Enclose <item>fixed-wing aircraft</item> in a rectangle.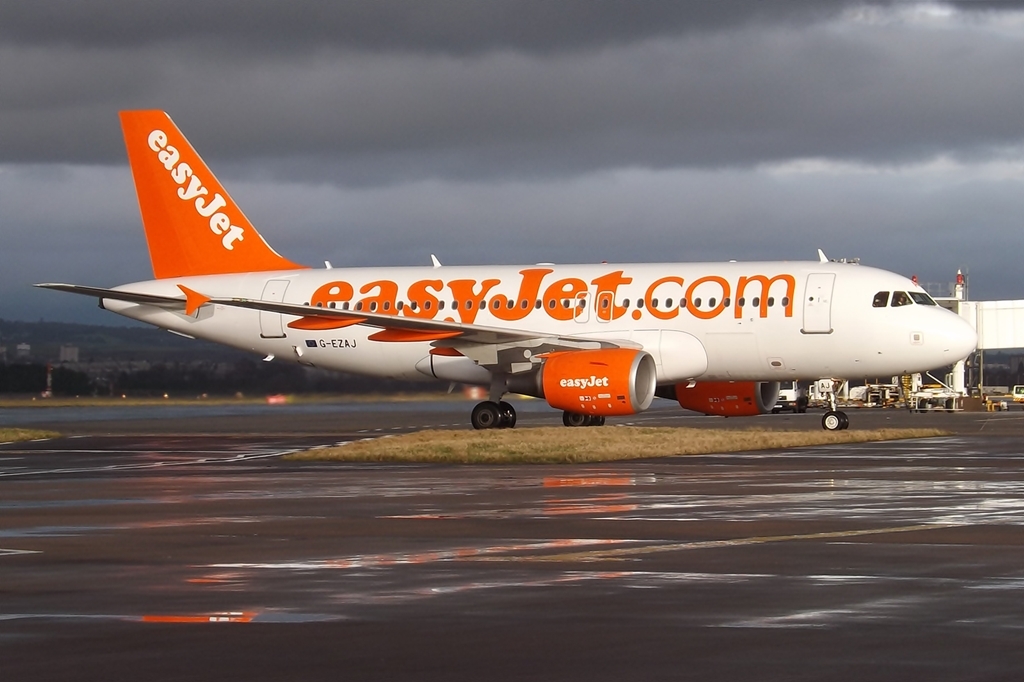
(36,111,980,431).
